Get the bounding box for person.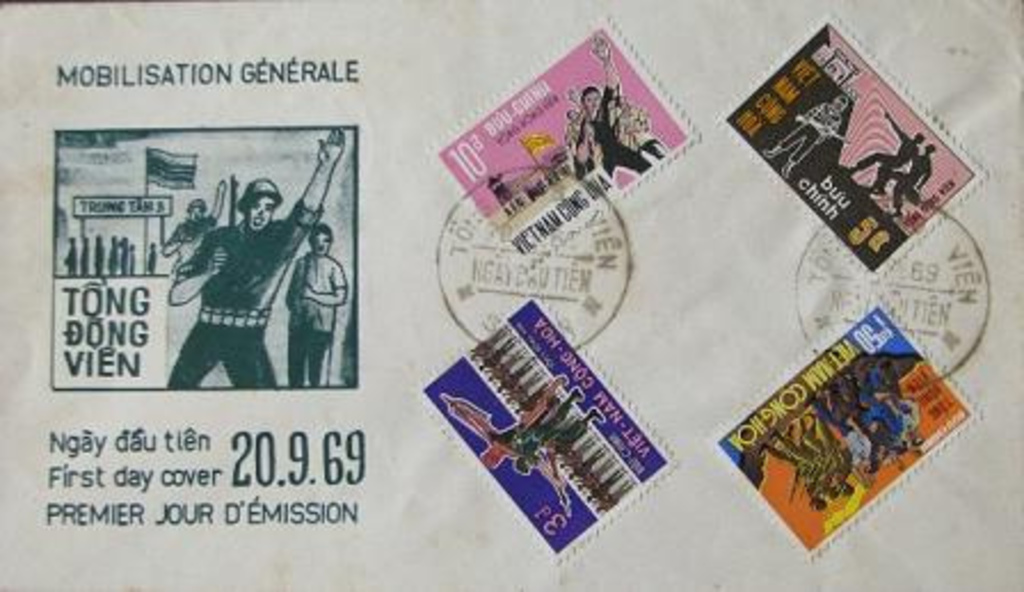
rect(107, 231, 114, 274).
